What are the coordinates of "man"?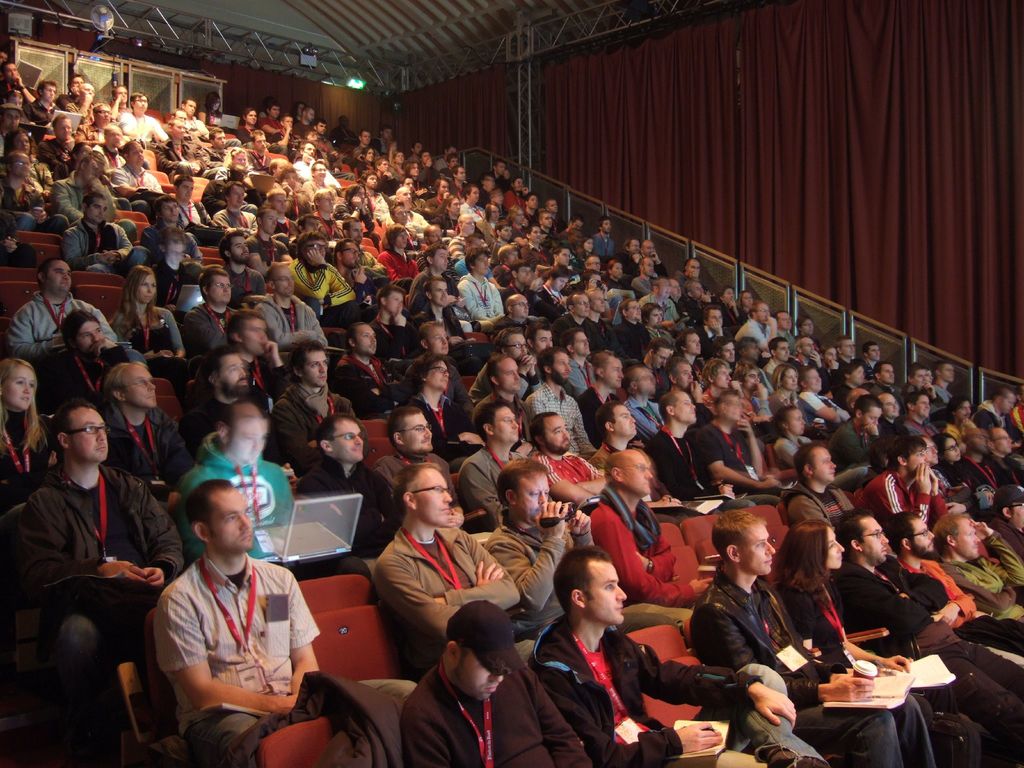
<region>189, 269, 236, 350</region>.
